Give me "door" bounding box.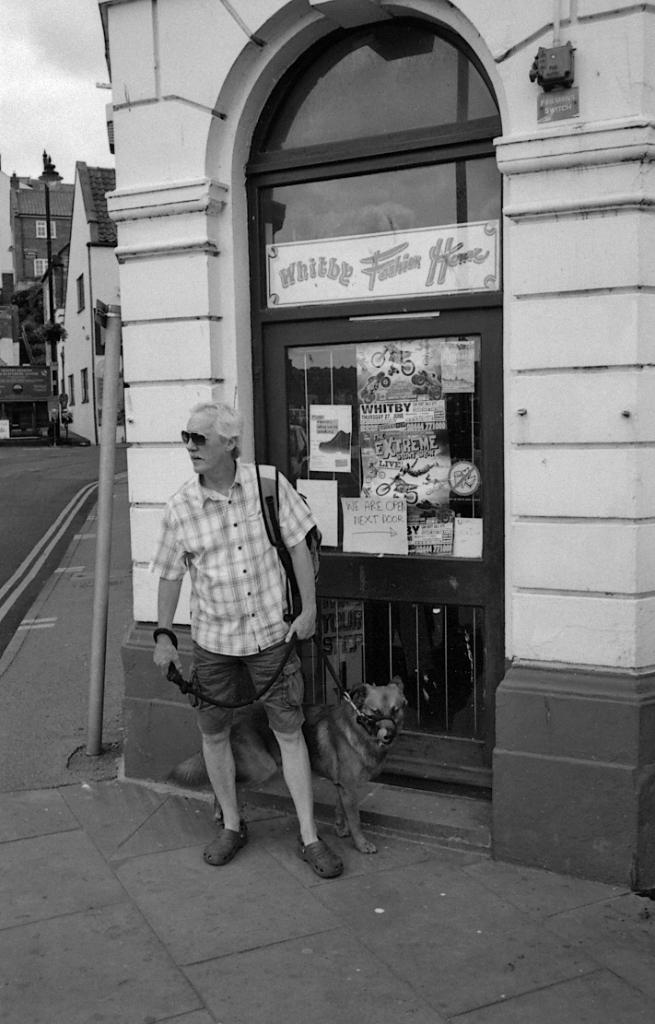
bbox=(258, 53, 524, 789).
